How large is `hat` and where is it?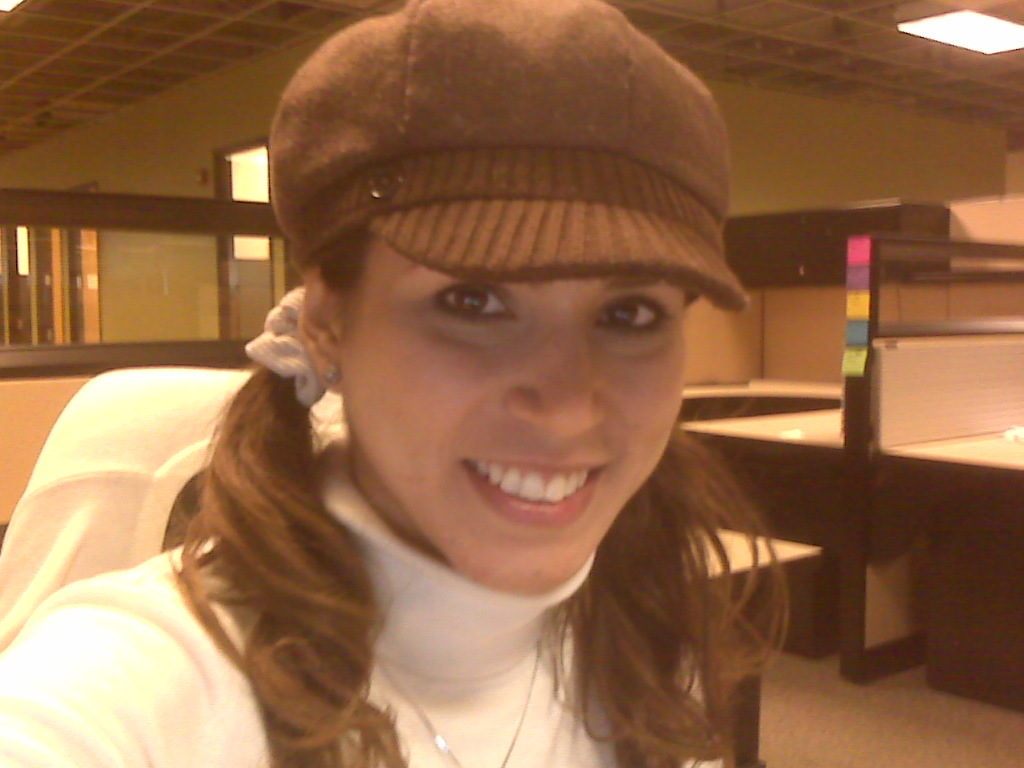
Bounding box: <box>272,0,746,314</box>.
